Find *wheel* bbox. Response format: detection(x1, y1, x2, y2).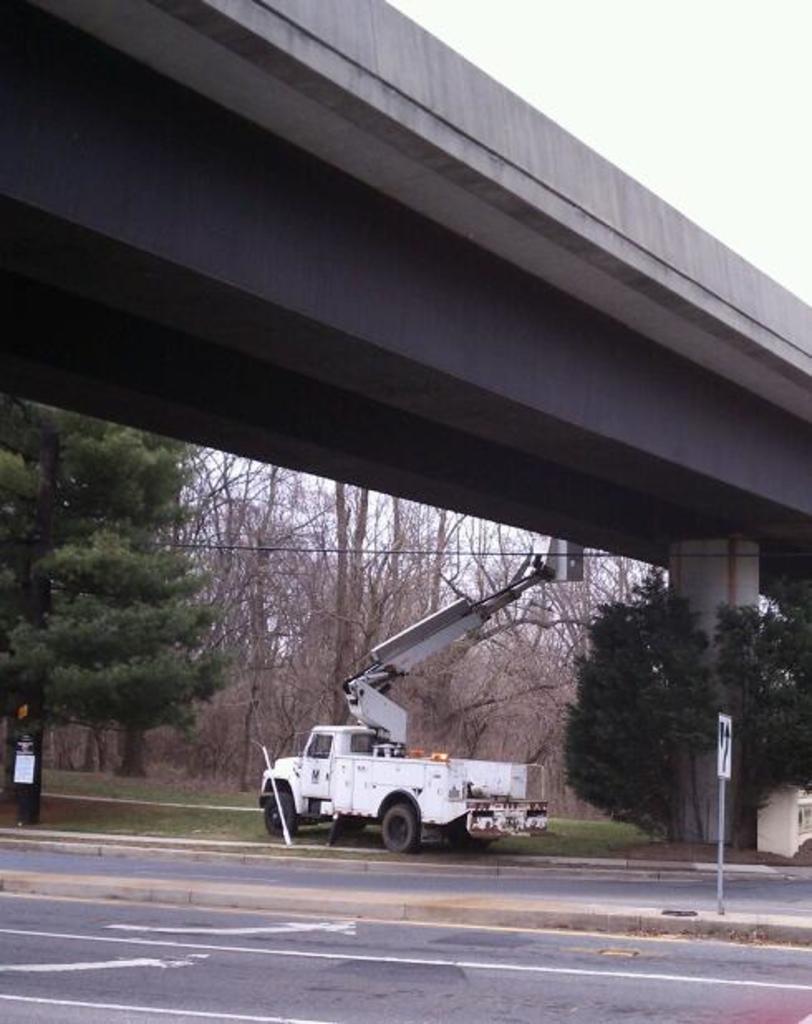
detection(260, 787, 302, 842).
